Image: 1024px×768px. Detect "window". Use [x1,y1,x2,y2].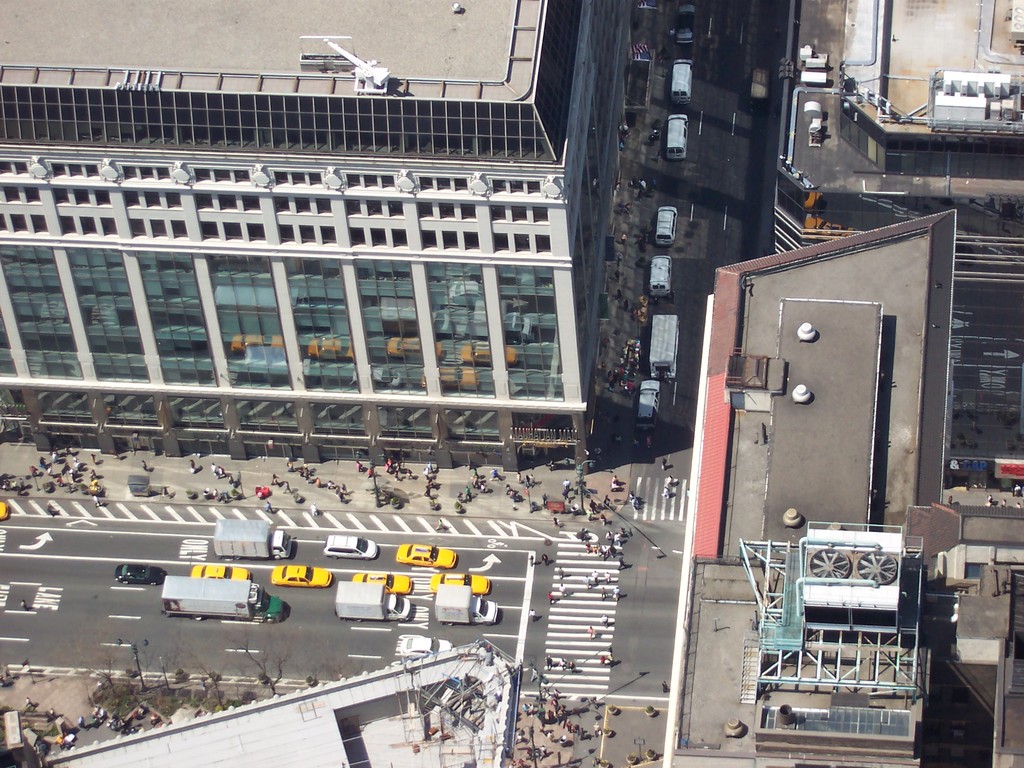
[511,205,528,221].
